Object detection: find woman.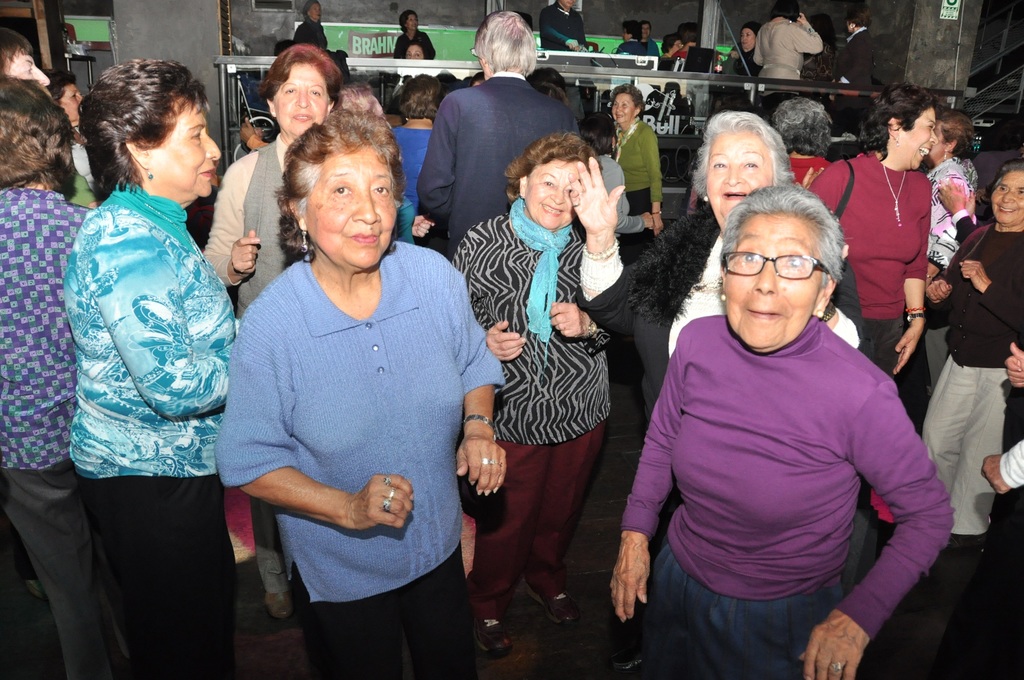
bbox(659, 33, 684, 60).
